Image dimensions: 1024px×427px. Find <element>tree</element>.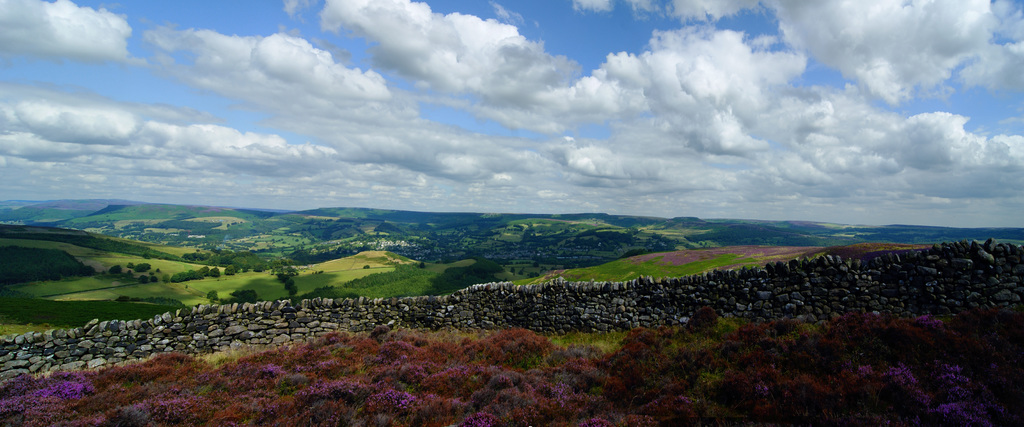
region(206, 289, 217, 305).
